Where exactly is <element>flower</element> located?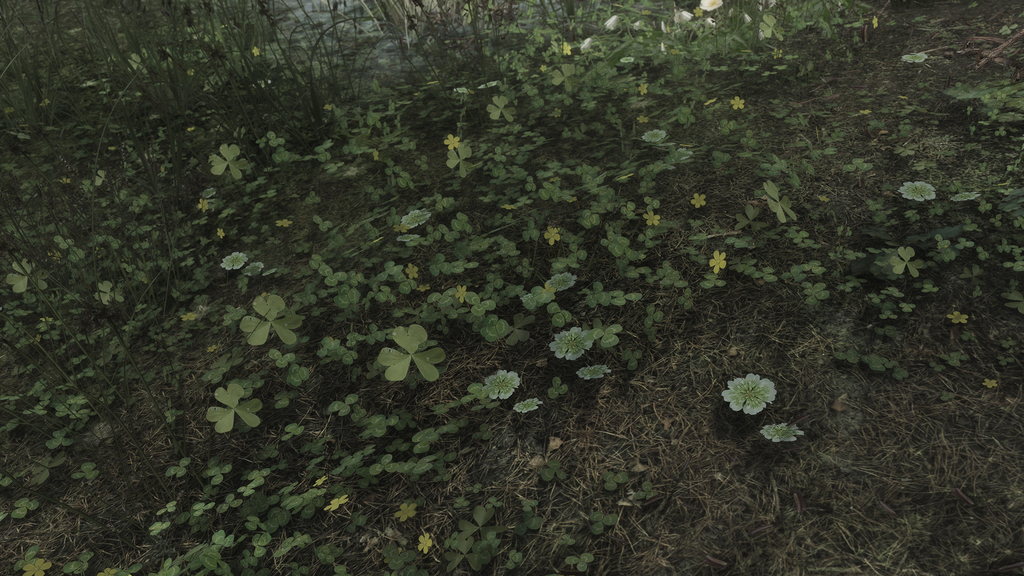
Its bounding box is <box>323,495,351,514</box>.
